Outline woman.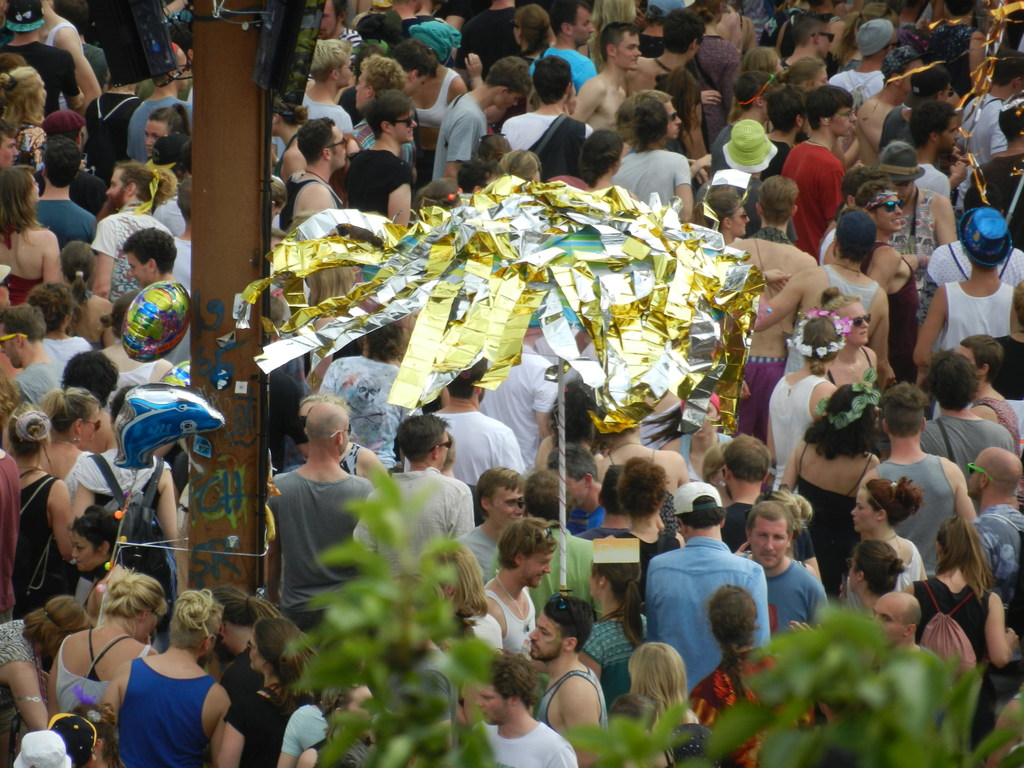
Outline: <region>584, 561, 655, 715</region>.
